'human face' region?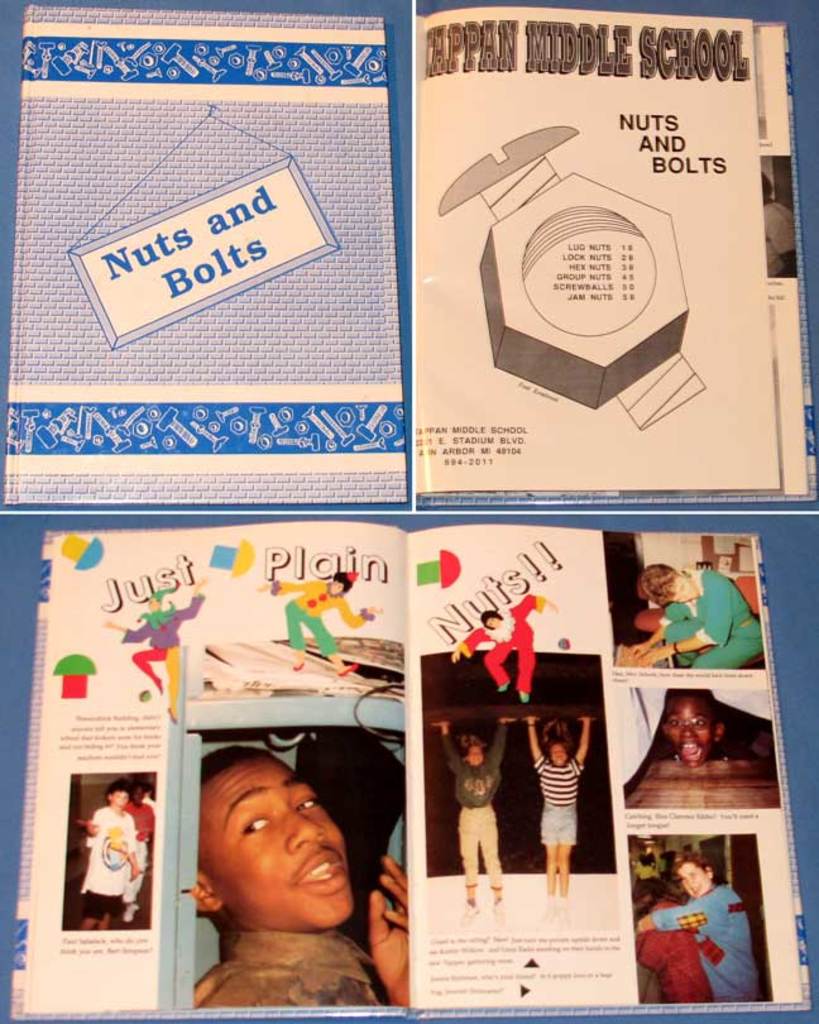
(325, 575, 350, 600)
